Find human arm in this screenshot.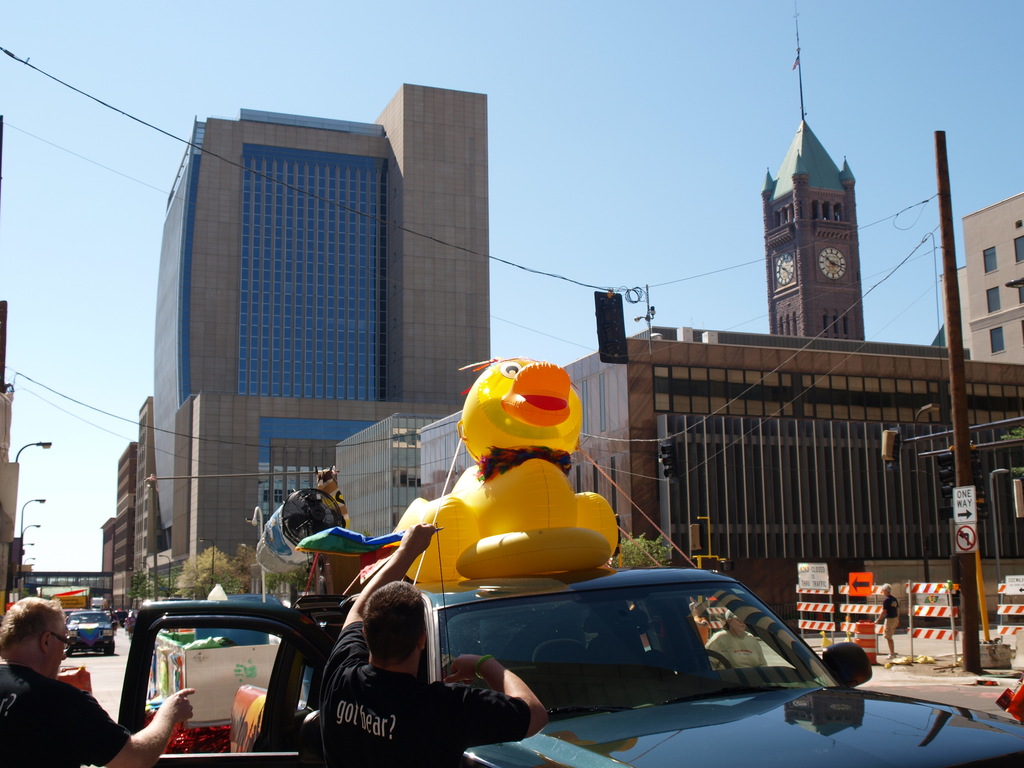
The bounding box for human arm is (left=753, top=641, right=769, bottom=664).
